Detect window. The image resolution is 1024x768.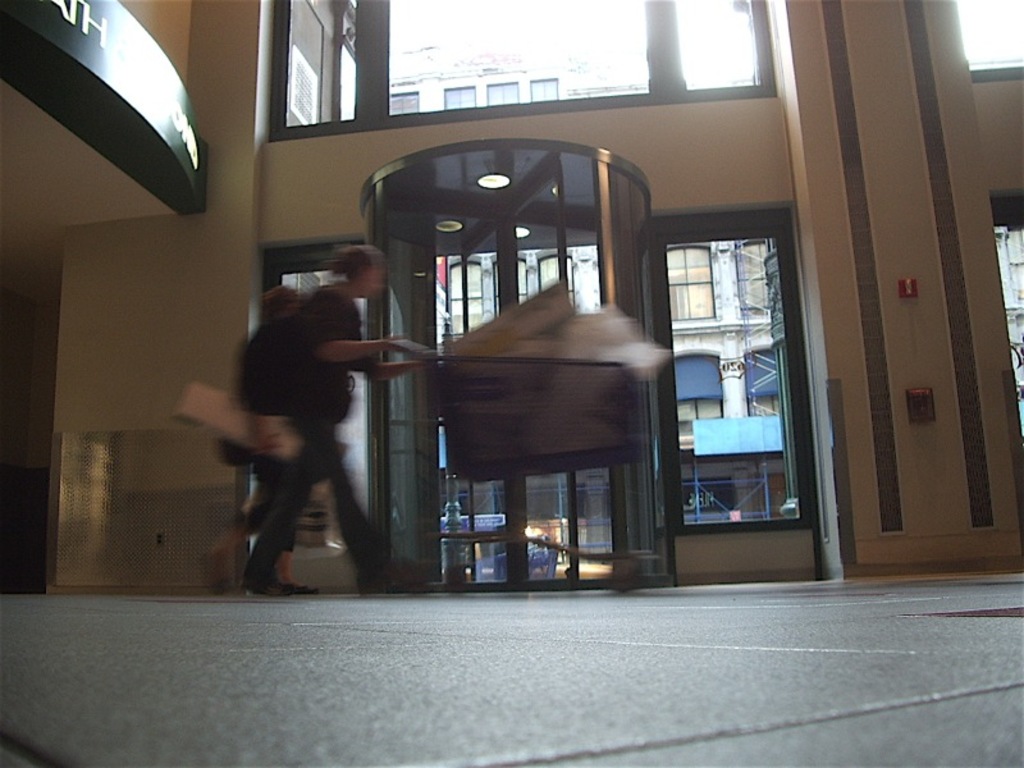
detection(447, 253, 483, 339).
